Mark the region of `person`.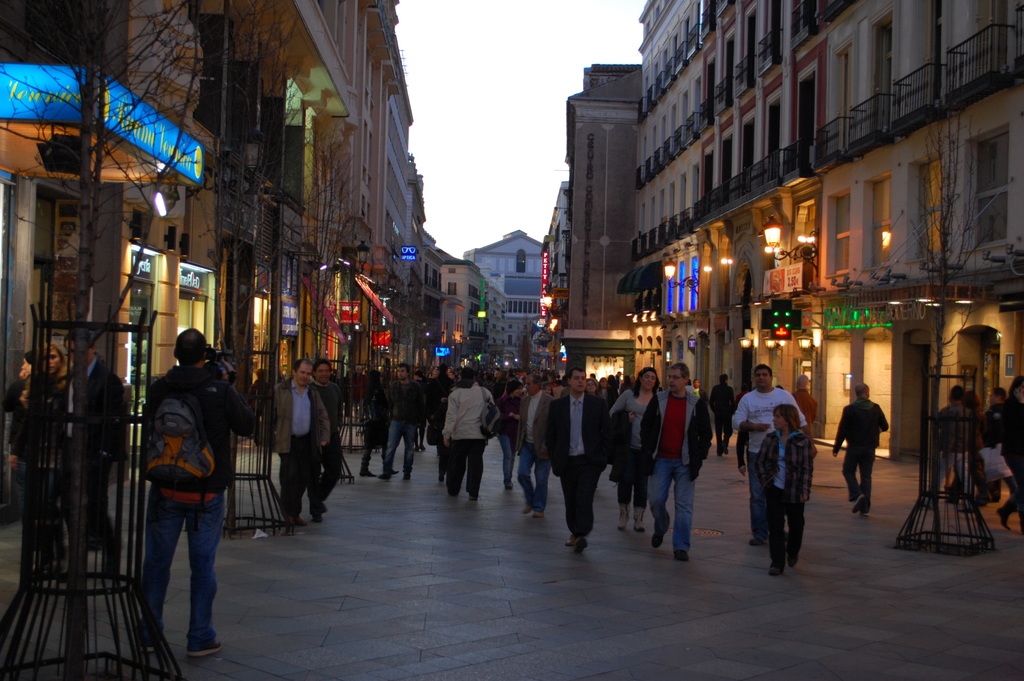
Region: <region>31, 336, 74, 581</region>.
